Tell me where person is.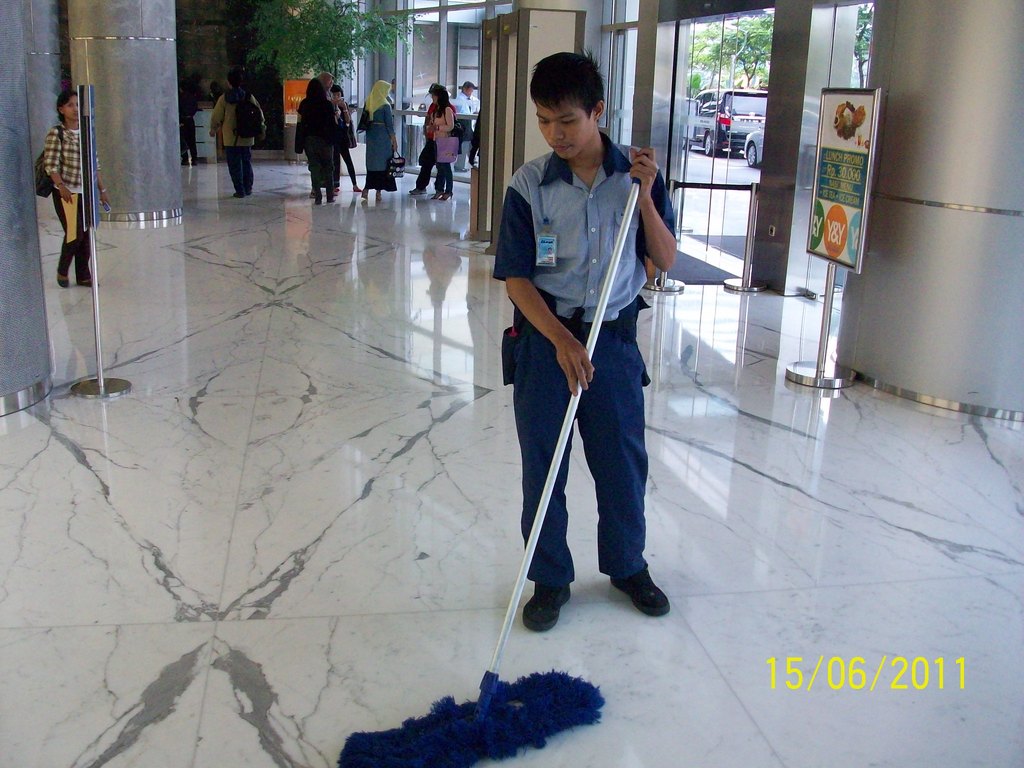
person is at crop(432, 121, 461, 199).
